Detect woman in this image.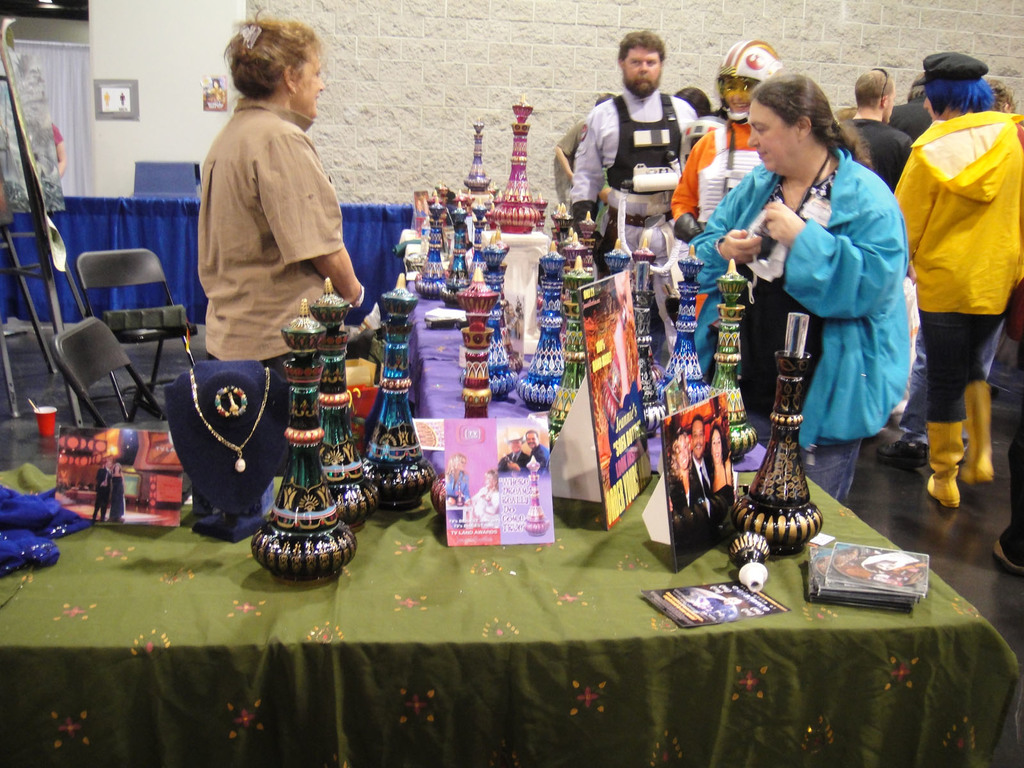
Detection: {"left": 170, "top": 19, "right": 379, "bottom": 442}.
